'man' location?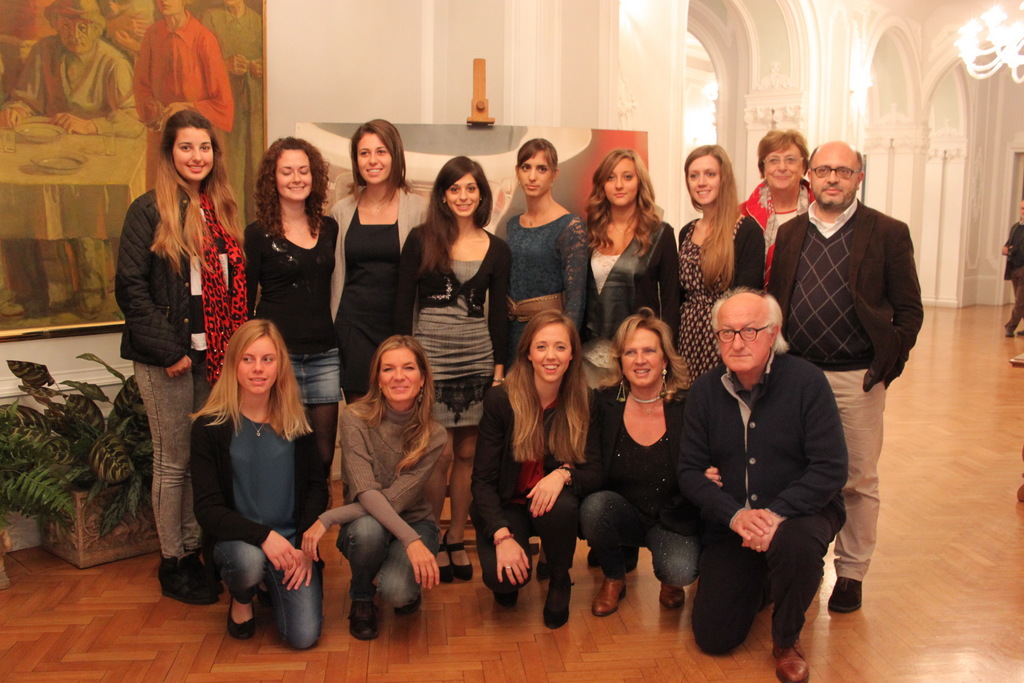
1,0,146,333
